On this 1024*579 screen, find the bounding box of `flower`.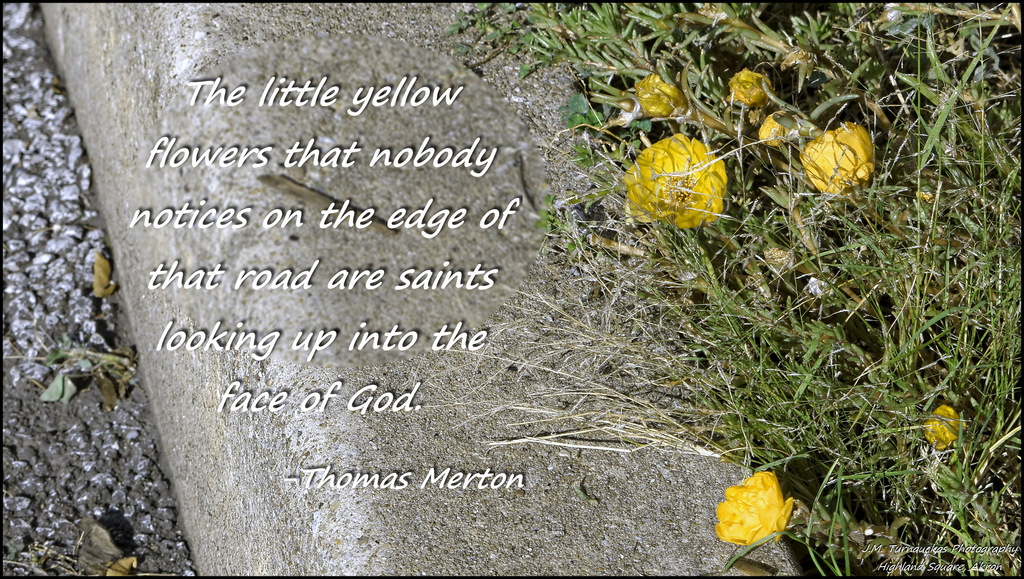
Bounding box: 714 468 791 546.
